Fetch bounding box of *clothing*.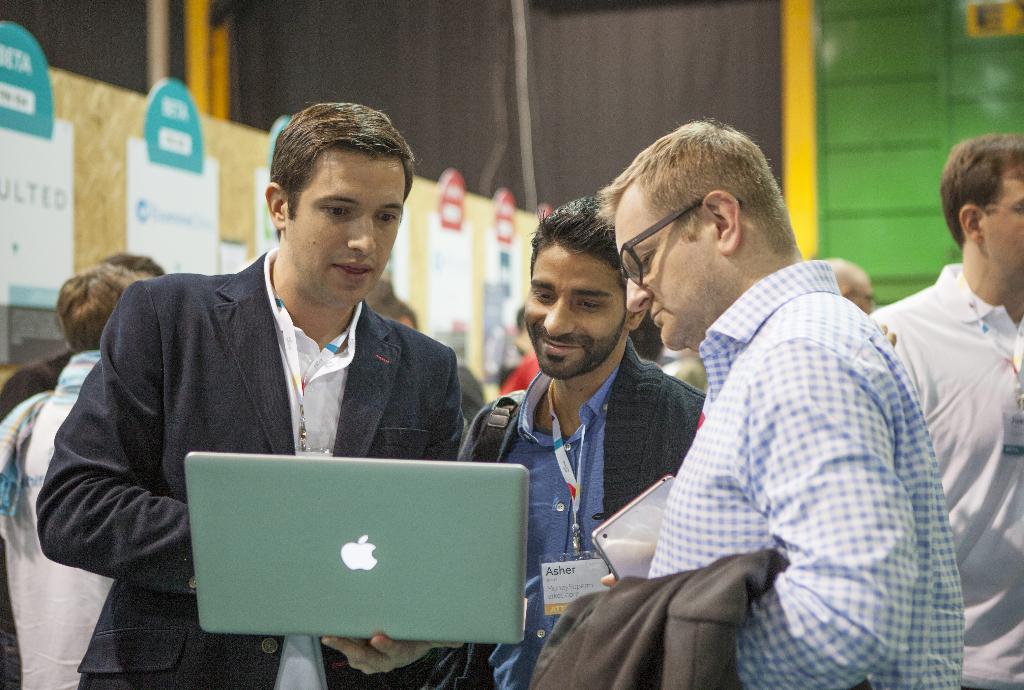
Bbox: {"left": 646, "top": 253, "right": 967, "bottom": 689}.
